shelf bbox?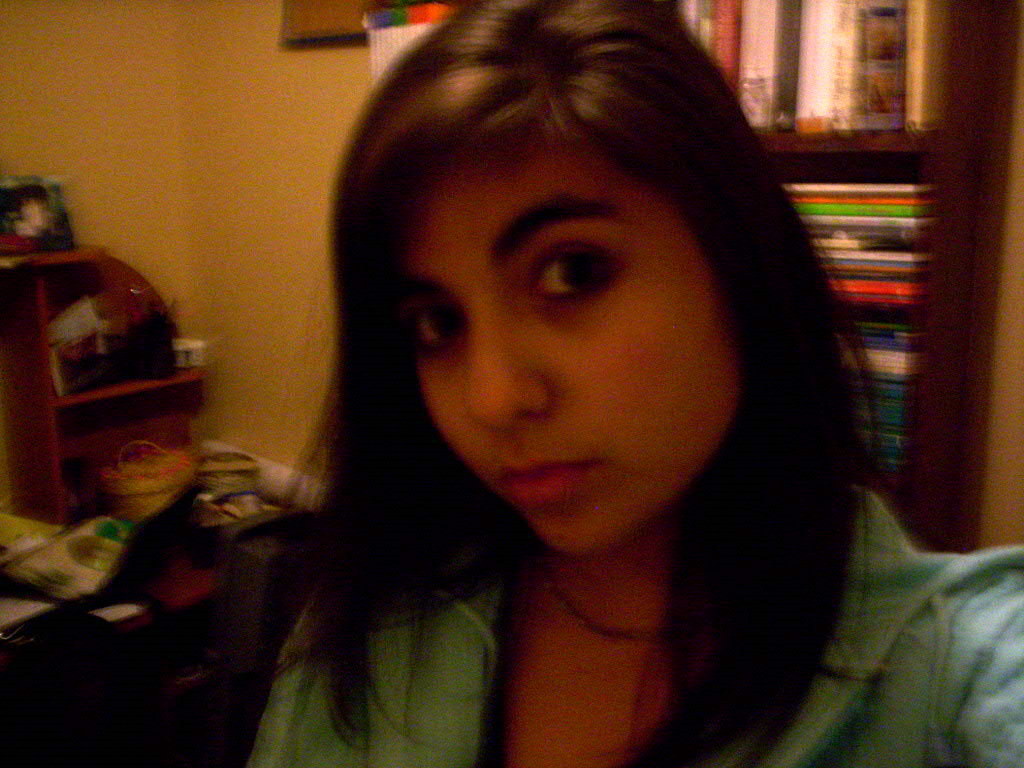
1/253/220/516
